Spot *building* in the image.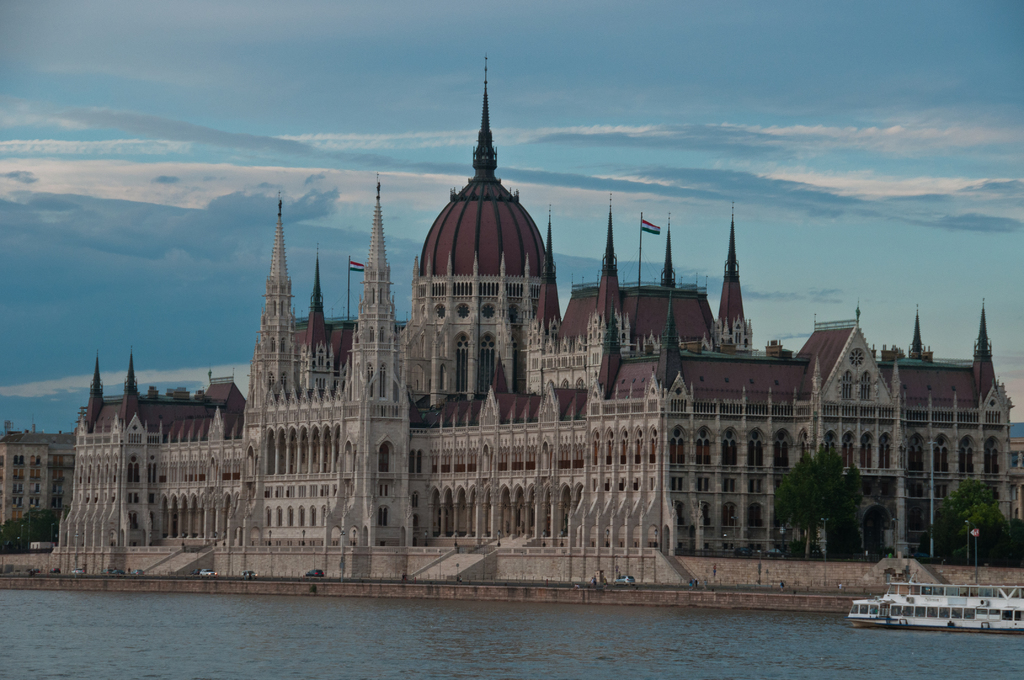
*building* found at 0 432 77 535.
